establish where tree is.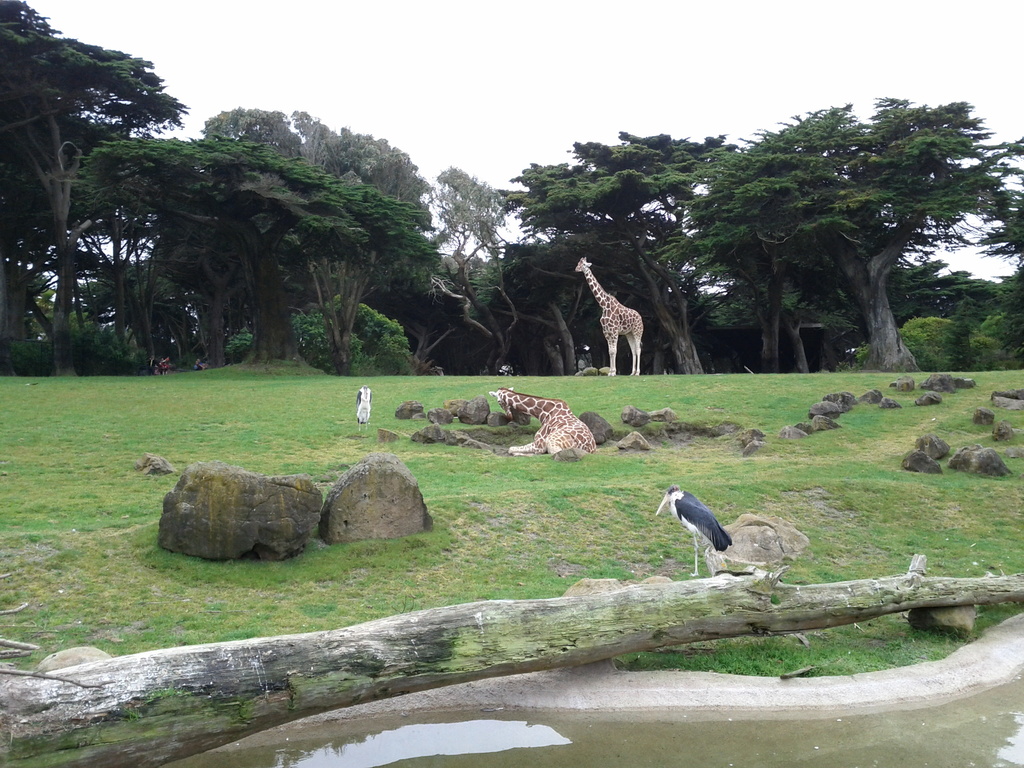
Established at x1=70, y1=128, x2=443, y2=376.
